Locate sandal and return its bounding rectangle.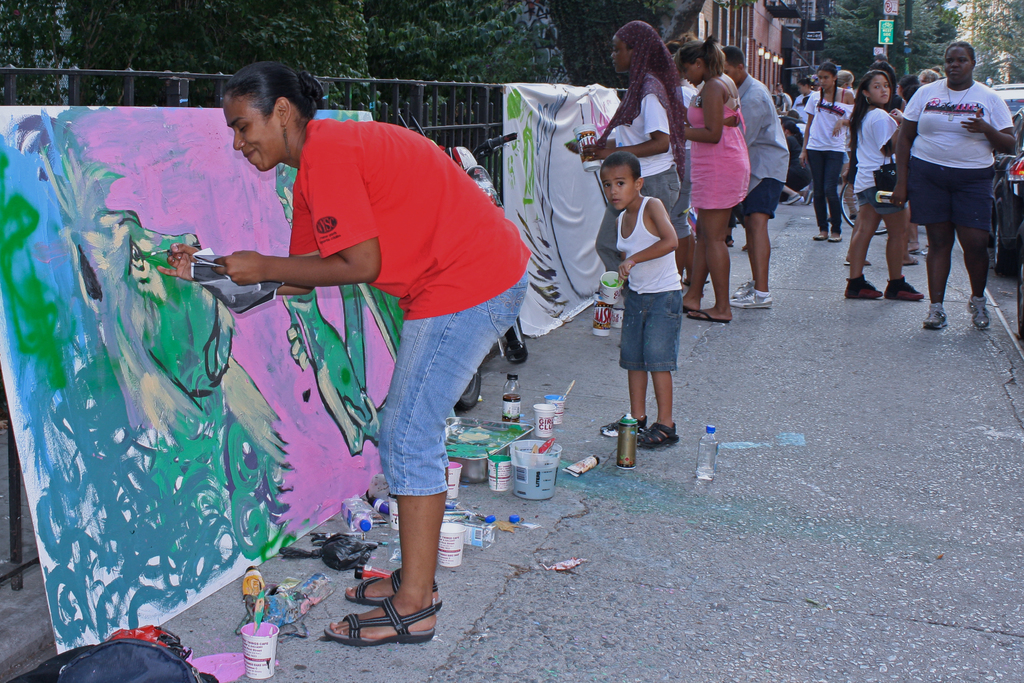
bbox=(601, 416, 646, 439).
